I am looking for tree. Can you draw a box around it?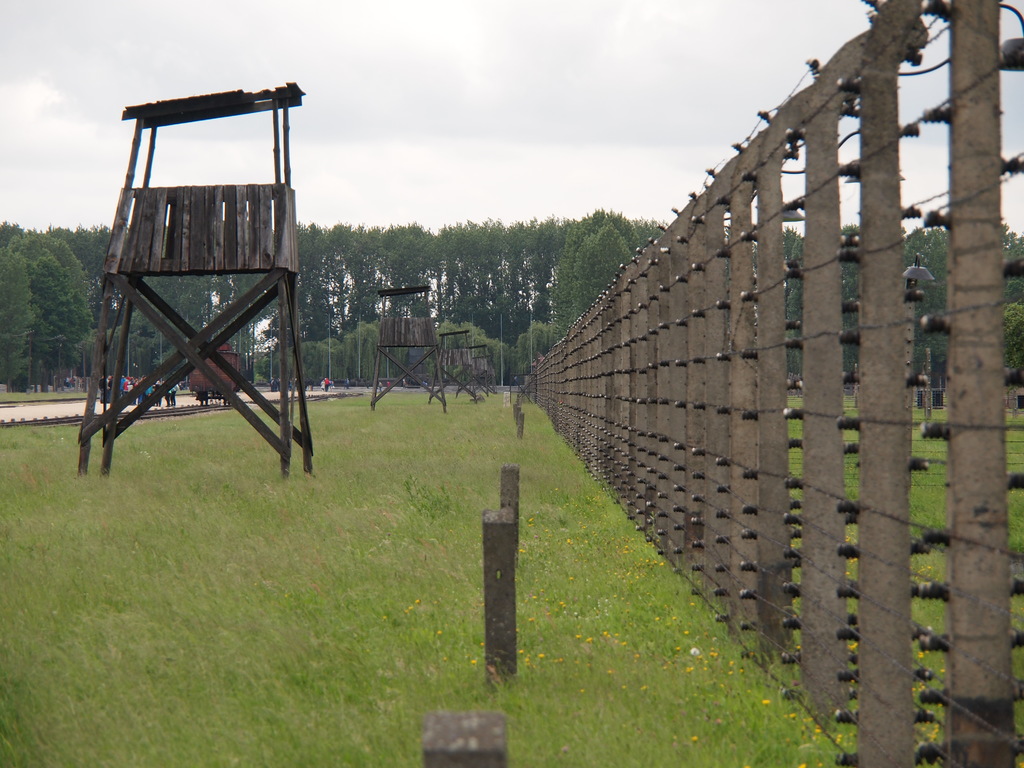
Sure, the bounding box is 742 222 805 376.
